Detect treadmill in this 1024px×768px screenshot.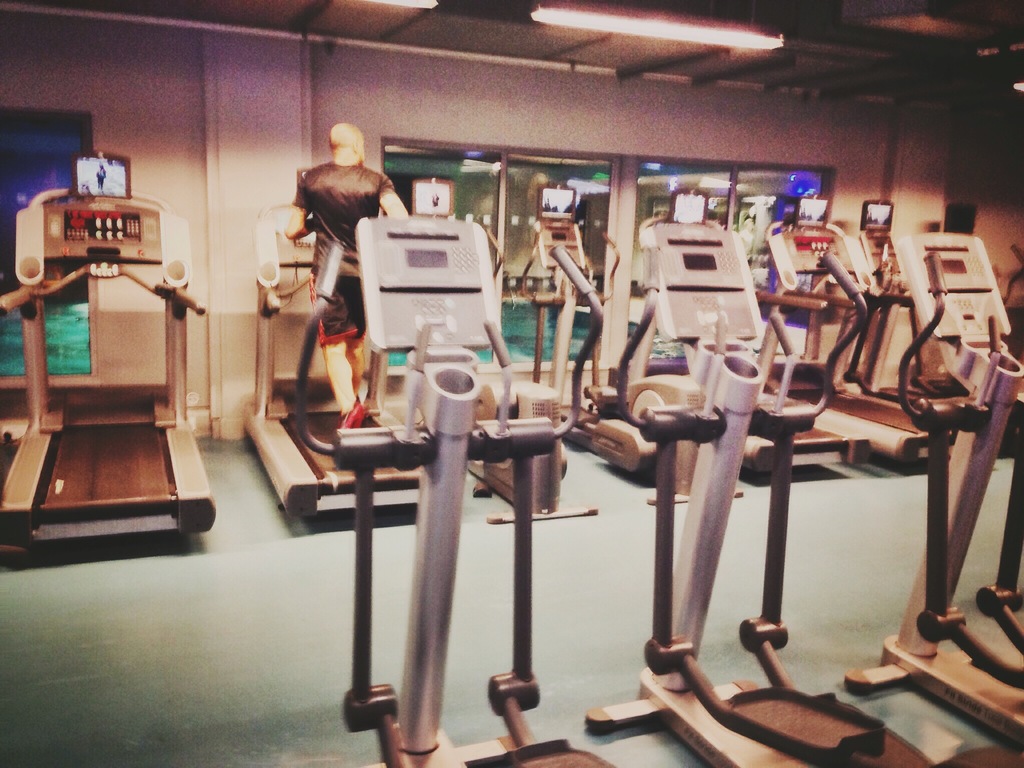
Detection: <region>419, 182, 600, 526</region>.
